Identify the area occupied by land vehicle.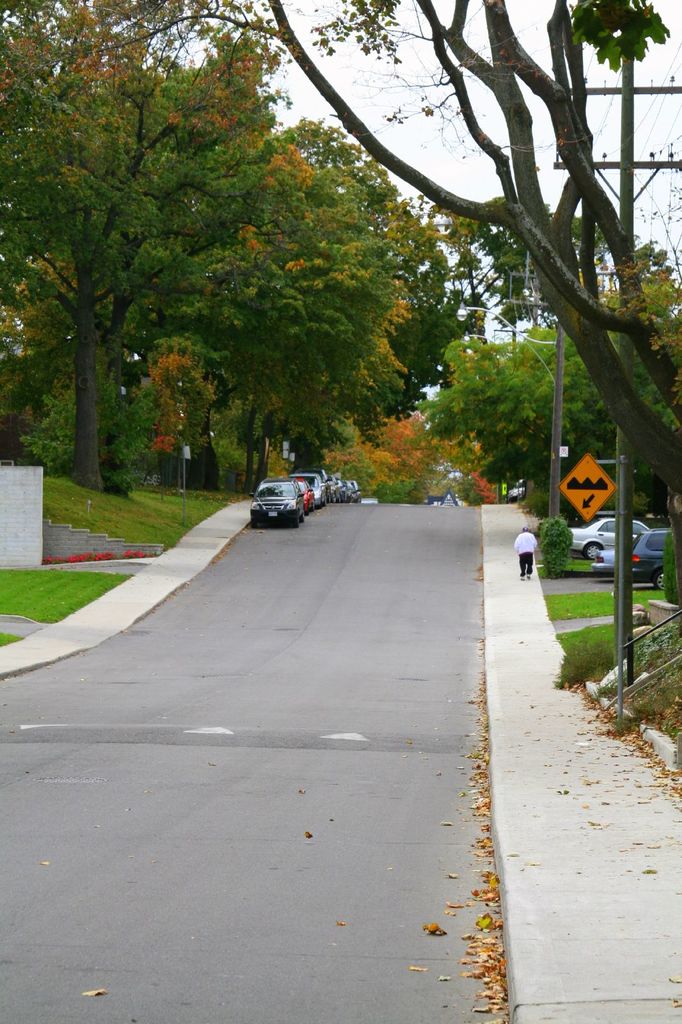
Area: box(573, 520, 648, 555).
